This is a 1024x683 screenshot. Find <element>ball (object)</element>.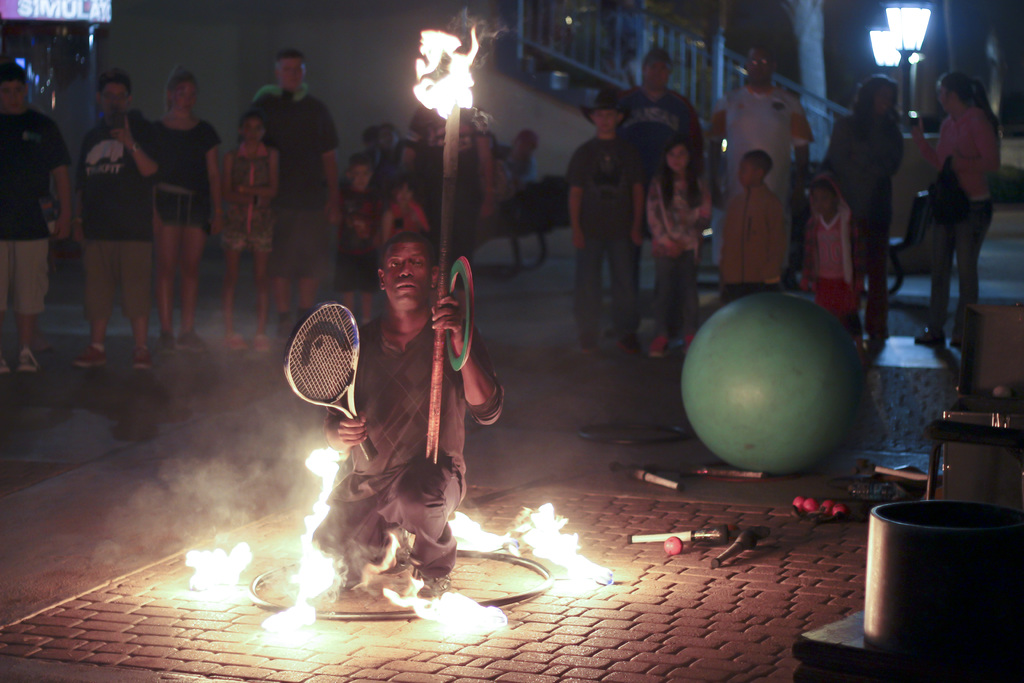
Bounding box: select_region(681, 290, 860, 475).
